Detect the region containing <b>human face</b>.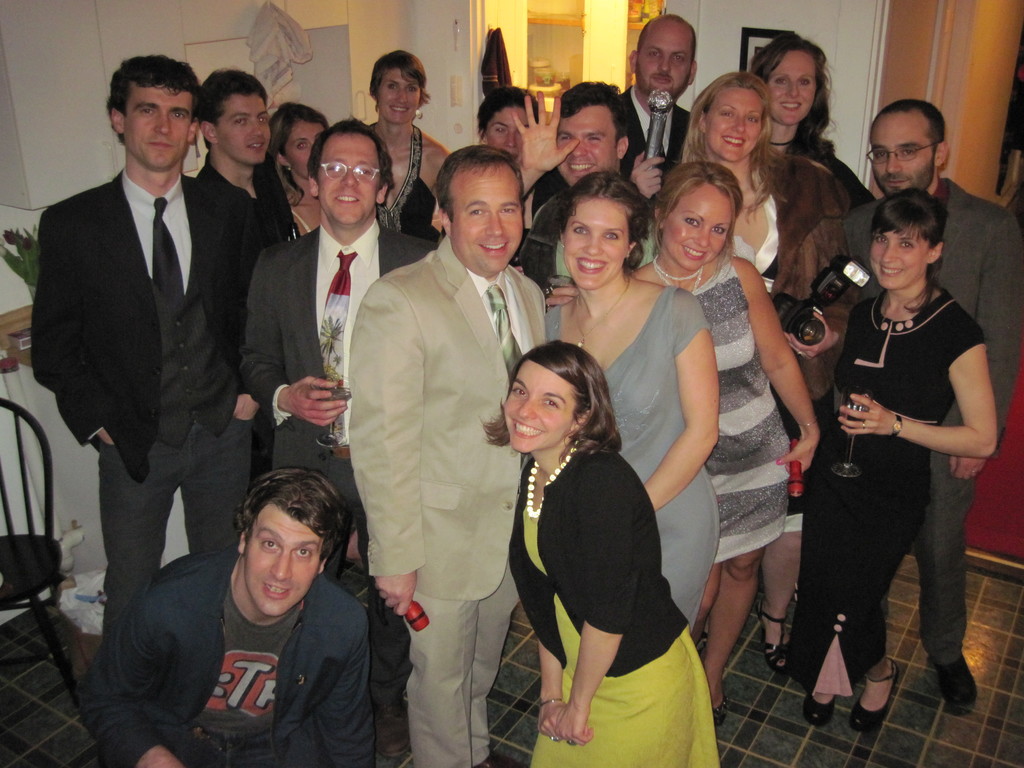
868:113:940:196.
